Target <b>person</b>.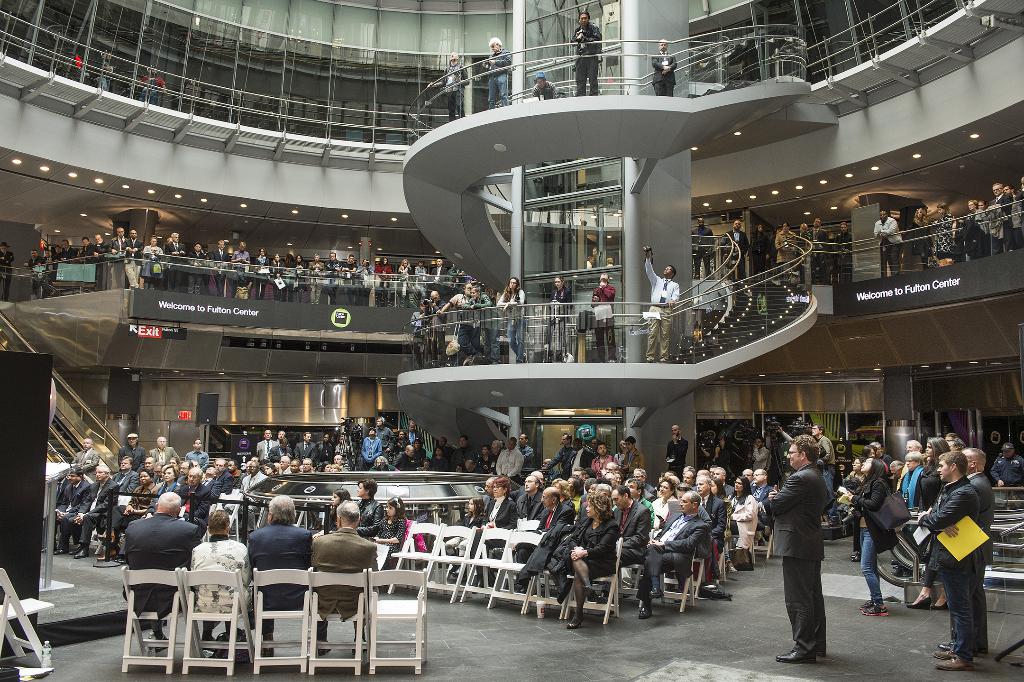
Target region: box=[187, 508, 260, 654].
